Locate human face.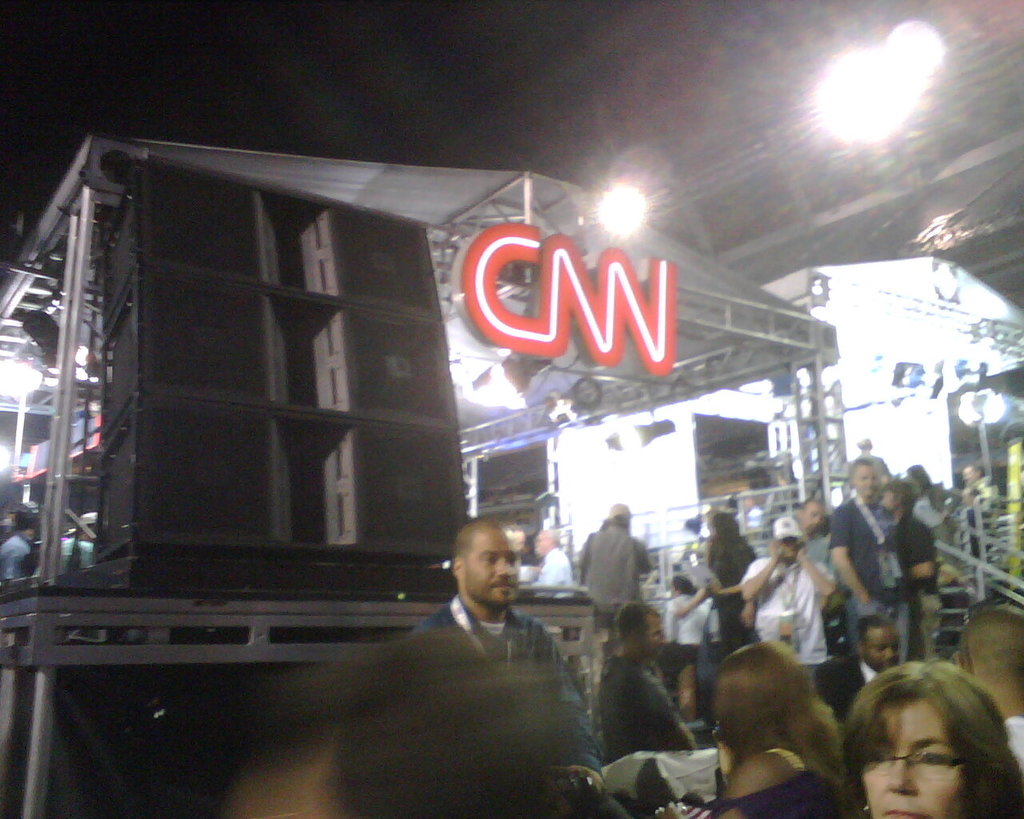
Bounding box: crop(647, 613, 666, 645).
